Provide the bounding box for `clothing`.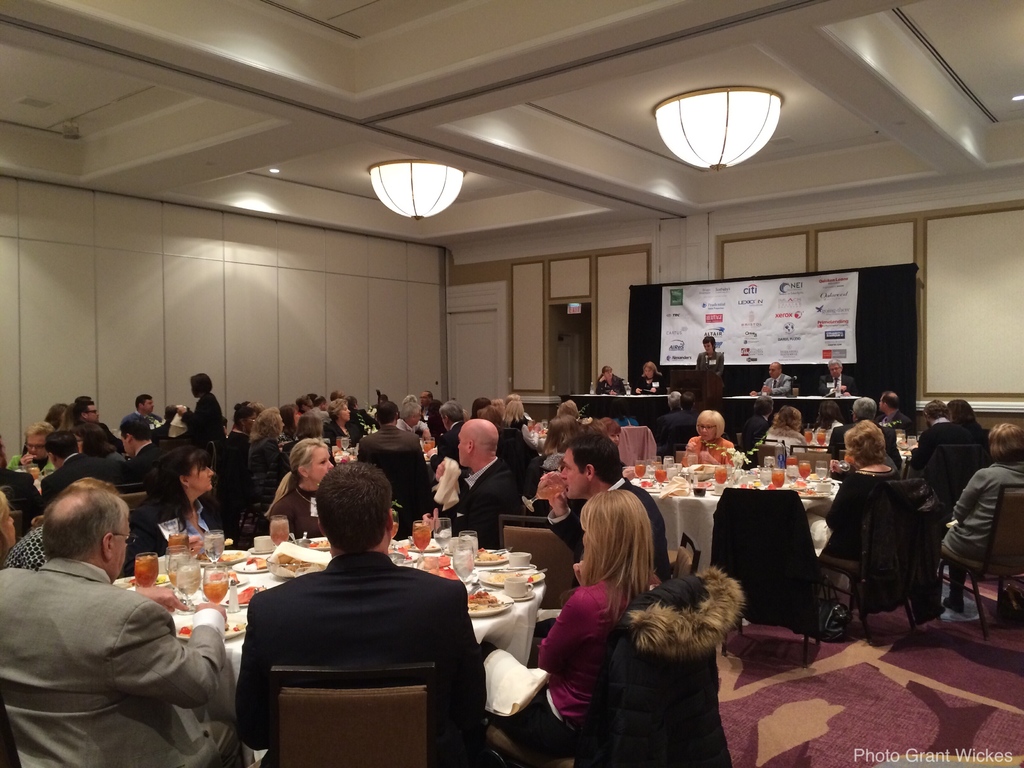
<box>881,399,913,445</box>.
